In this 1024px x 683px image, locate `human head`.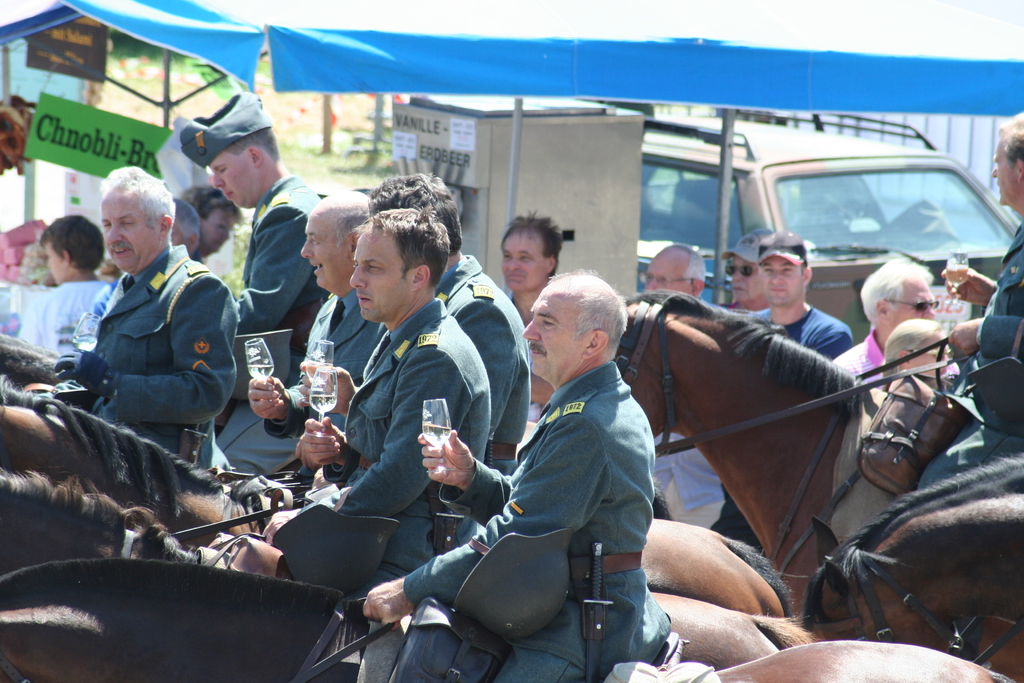
Bounding box: {"x1": 38, "y1": 214, "x2": 104, "y2": 284}.
